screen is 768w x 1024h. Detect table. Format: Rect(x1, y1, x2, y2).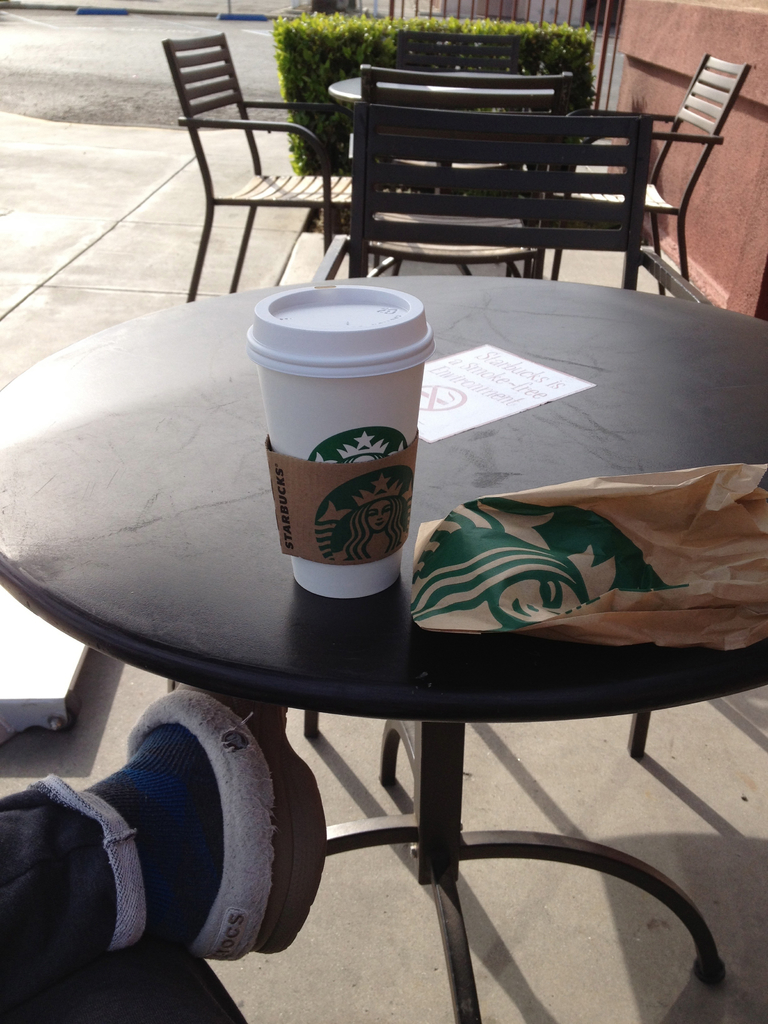
Rect(0, 275, 767, 1023).
